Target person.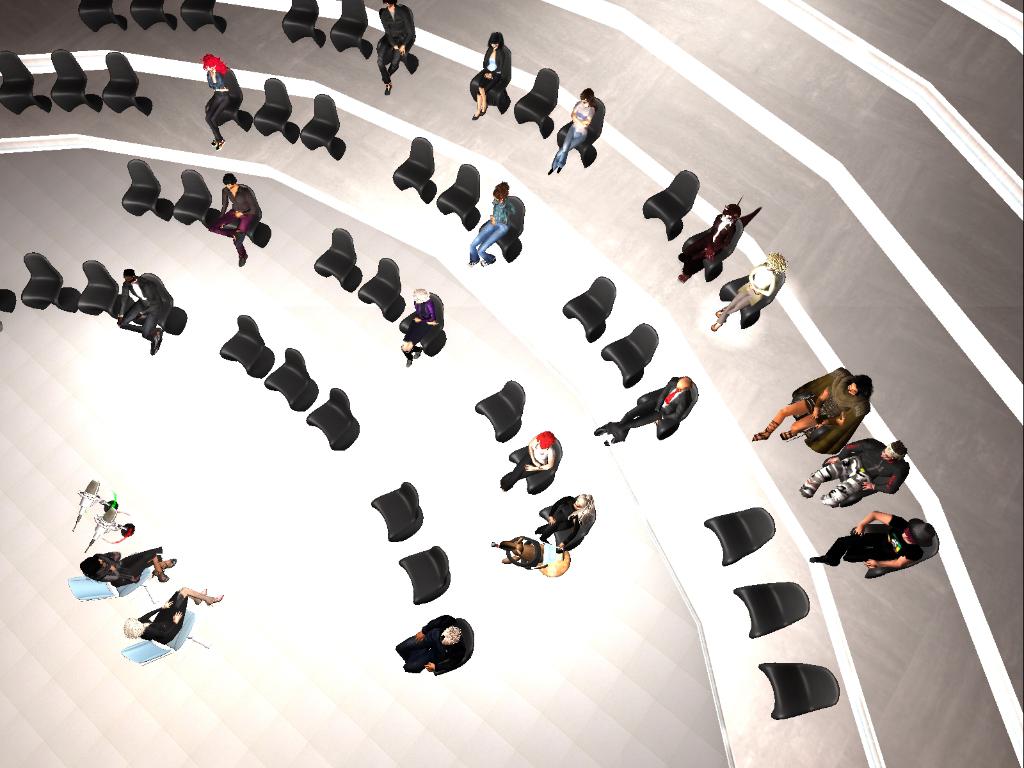
Target region: (204,52,232,150).
